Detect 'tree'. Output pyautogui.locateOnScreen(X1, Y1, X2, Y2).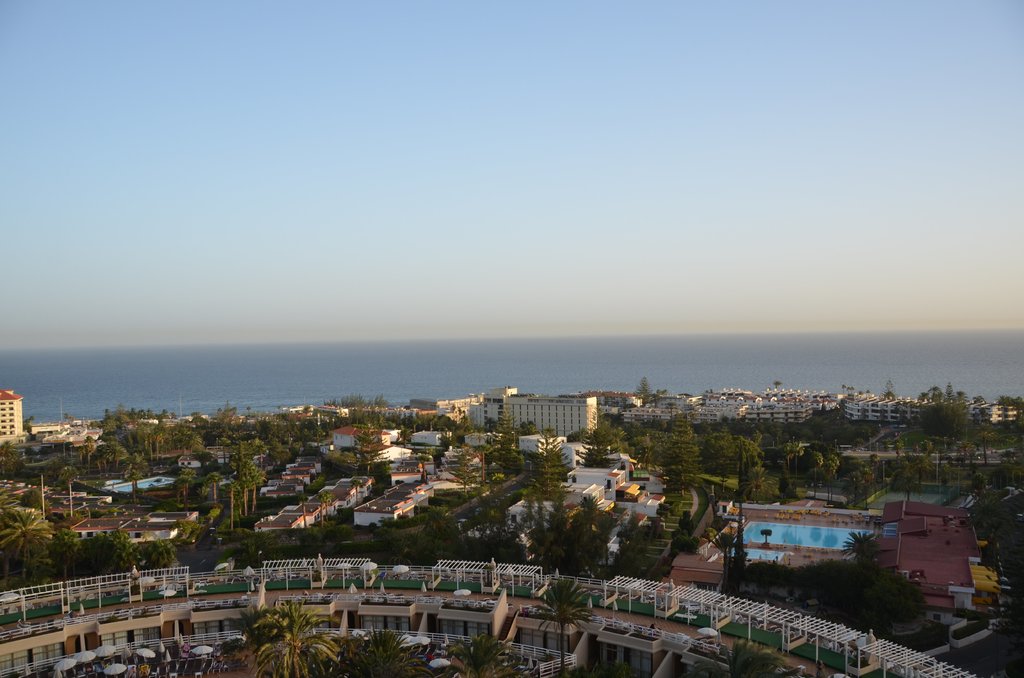
pyautogui.locateOnScreen(840, 384, 847, 396).
